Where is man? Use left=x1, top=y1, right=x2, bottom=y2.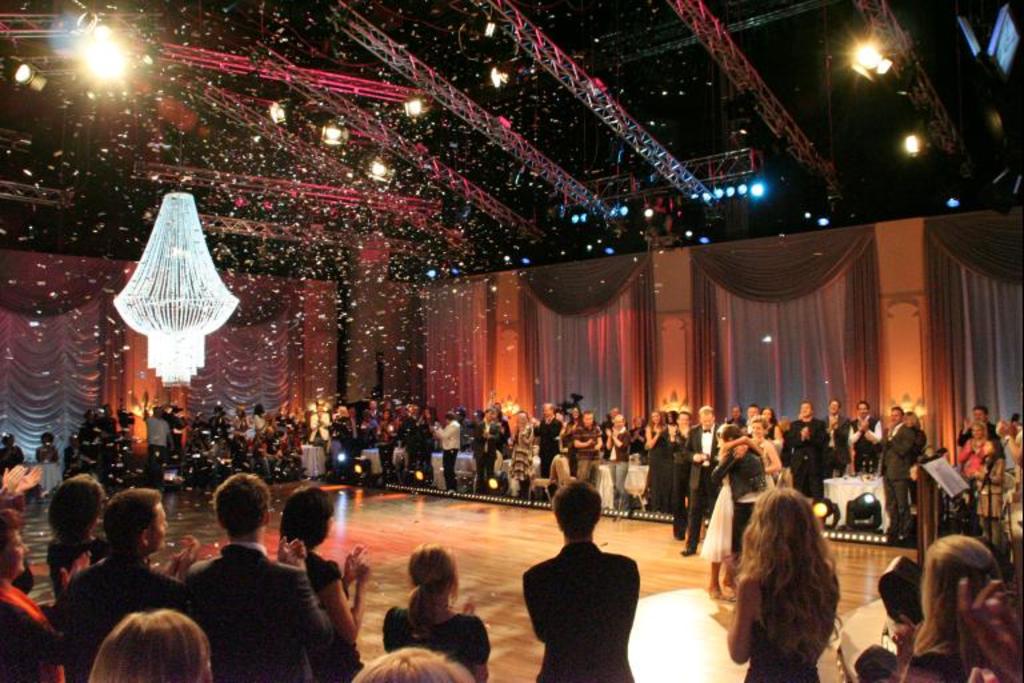
left=848, top=398, right=887, bottom=475.
